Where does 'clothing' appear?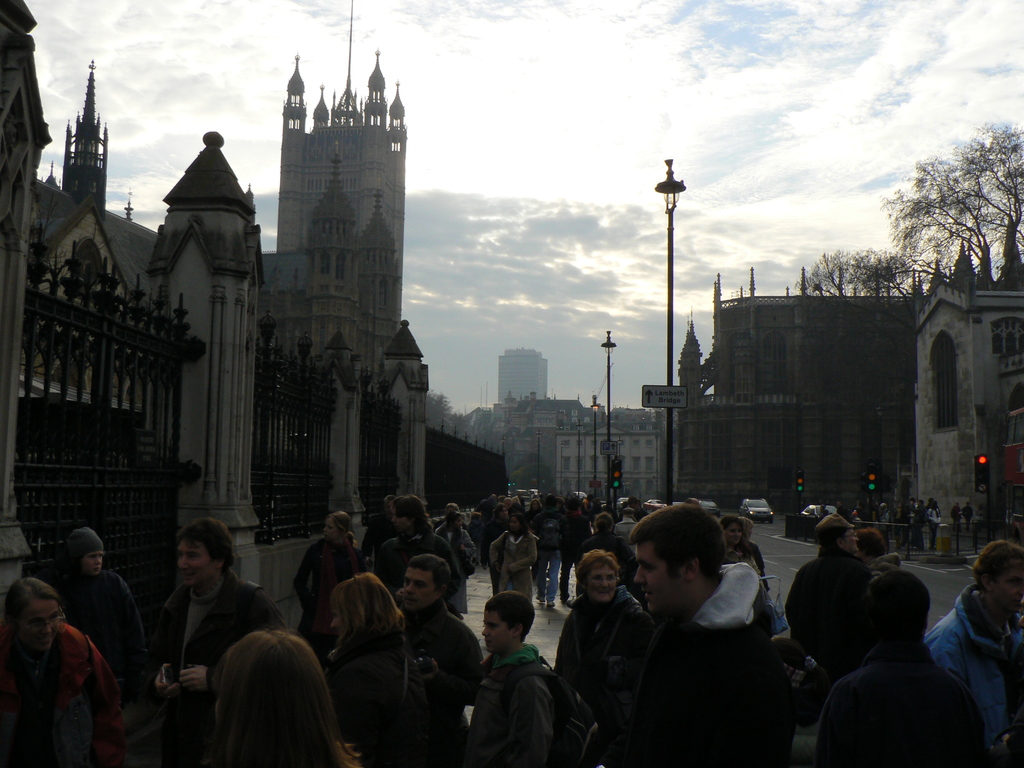
Appears at (x1=556, y1=594, x2=652, y2=767).
